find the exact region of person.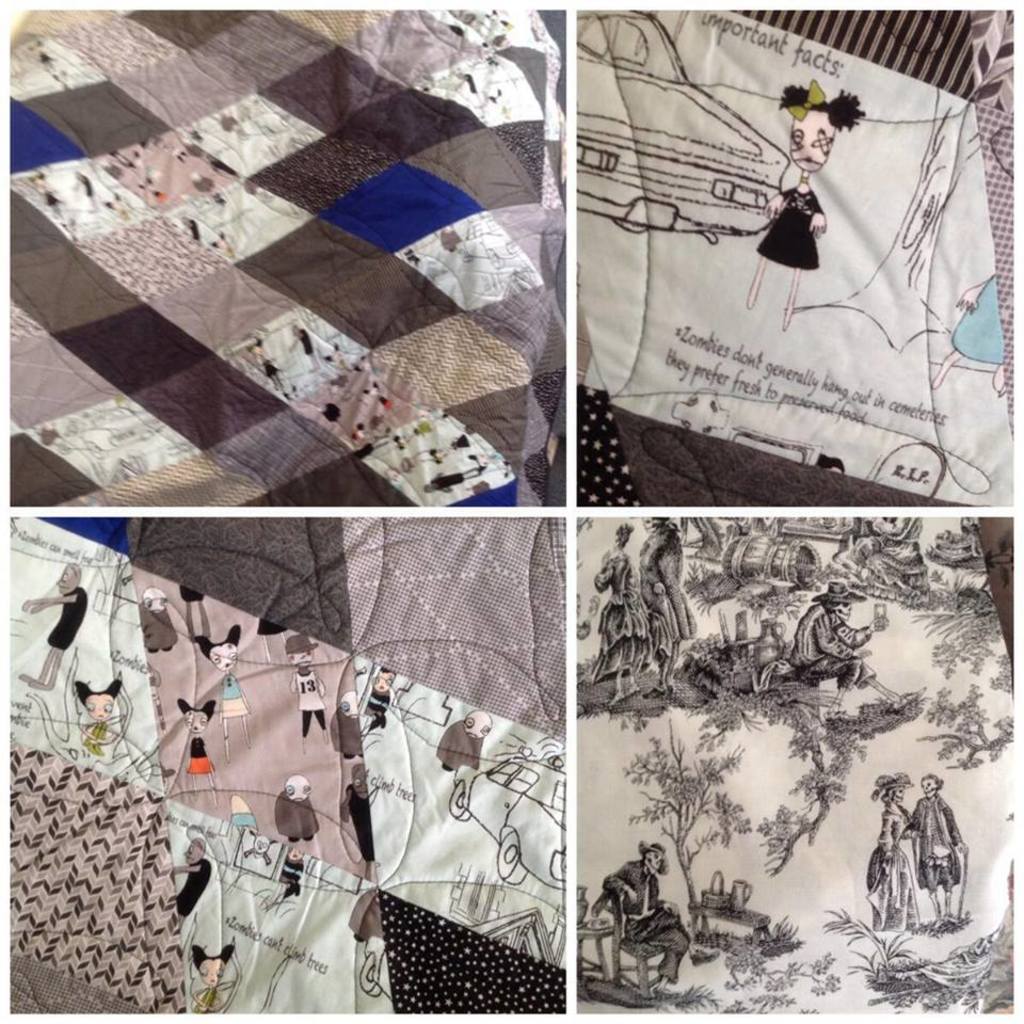
Exact region: [26, 563, 87, 690].
